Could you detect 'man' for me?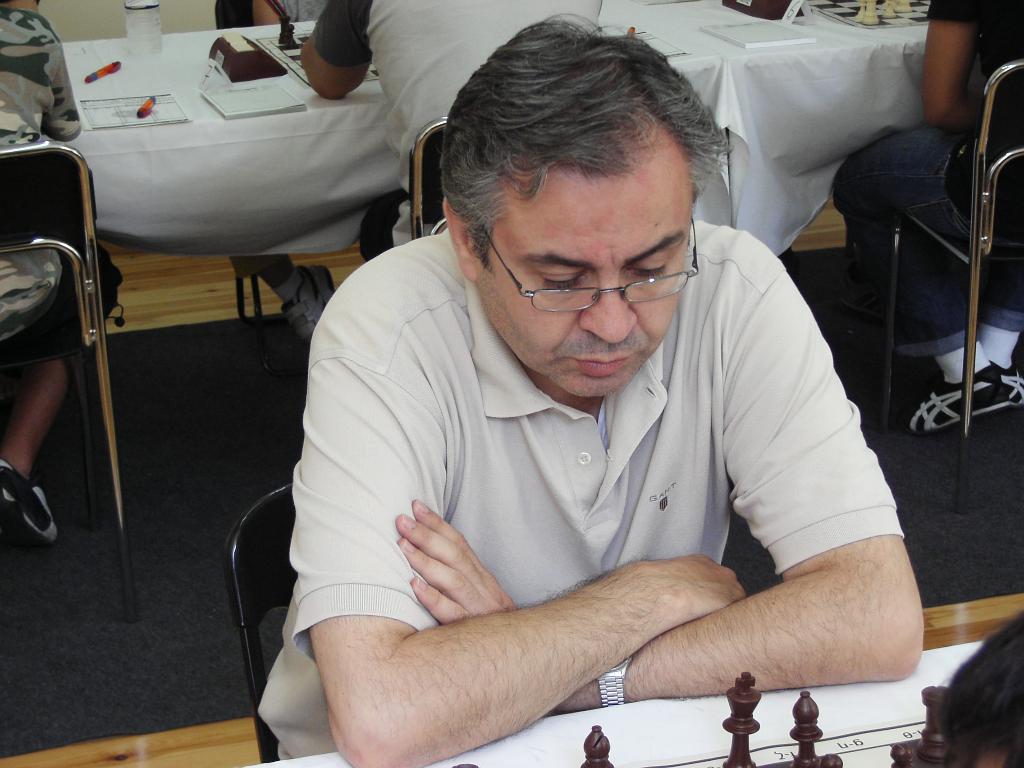
Detection result: bbox=[199, 27, 947, 767].
